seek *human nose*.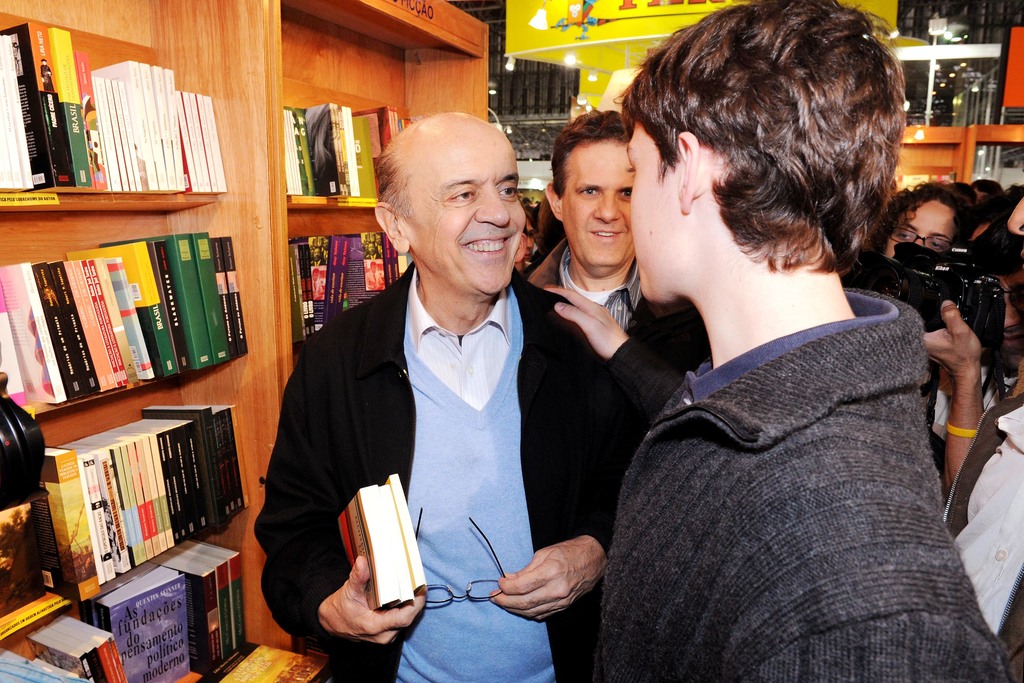
1003 292 1022 330.
